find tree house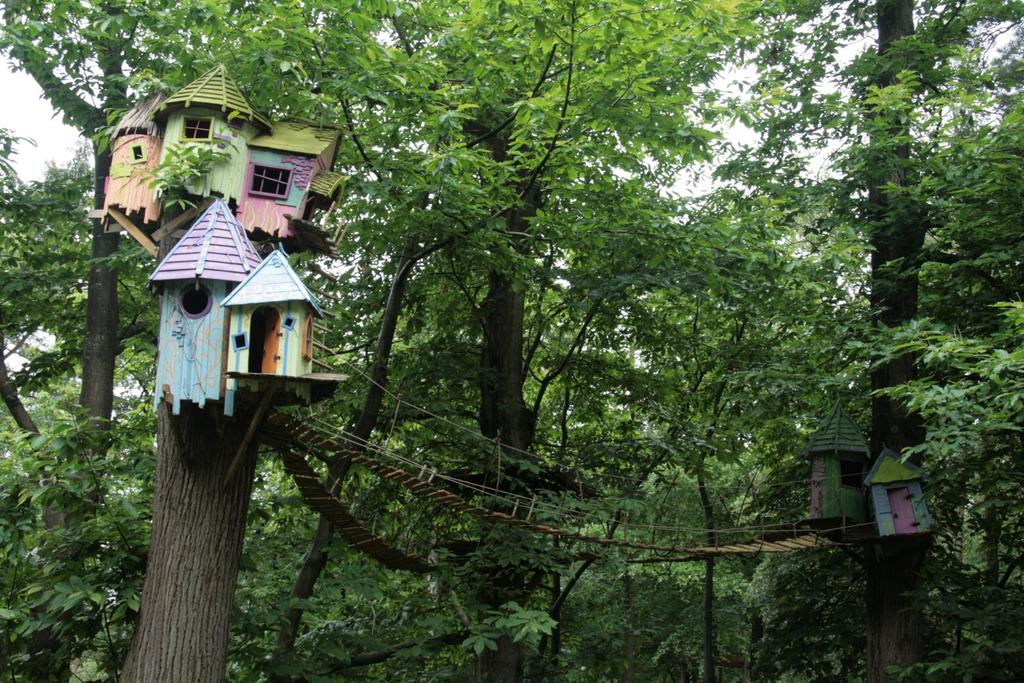
x1=121, y1=214, x2=337, y2=456
